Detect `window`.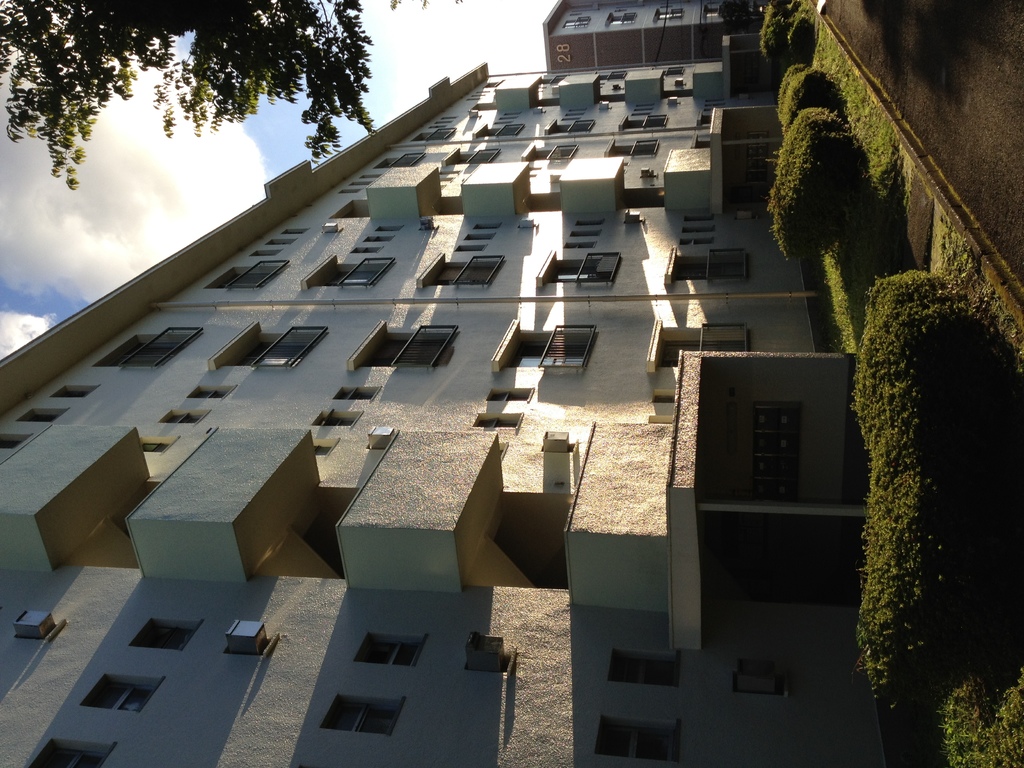
Detected at (left=527, top=145, right=575, bottom=161).
